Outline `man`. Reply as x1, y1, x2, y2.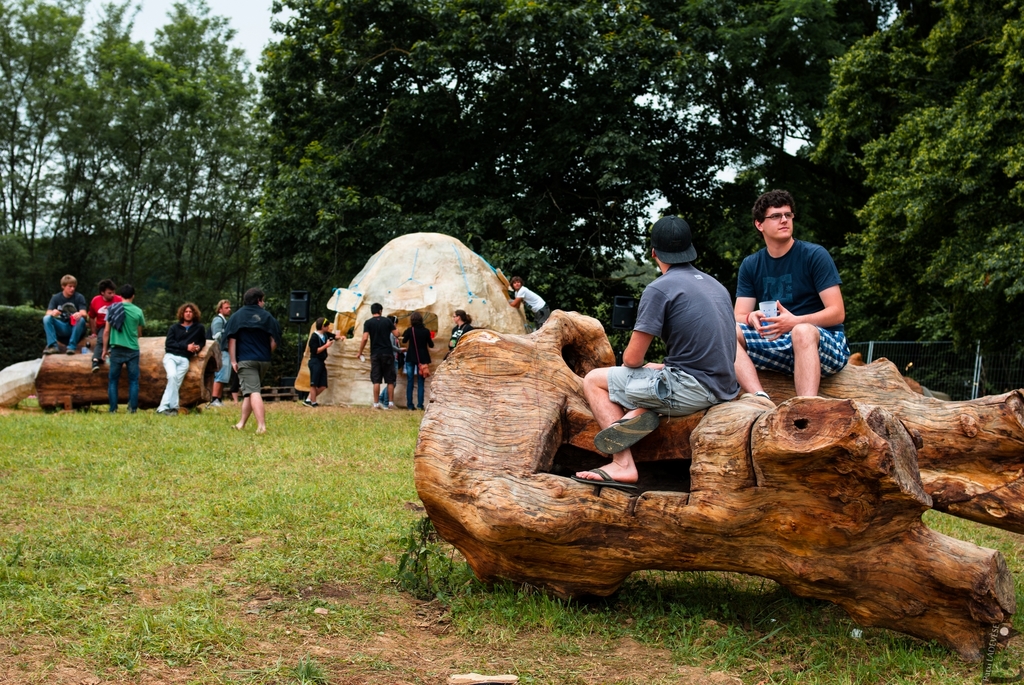
357, 303, 404, 410.
